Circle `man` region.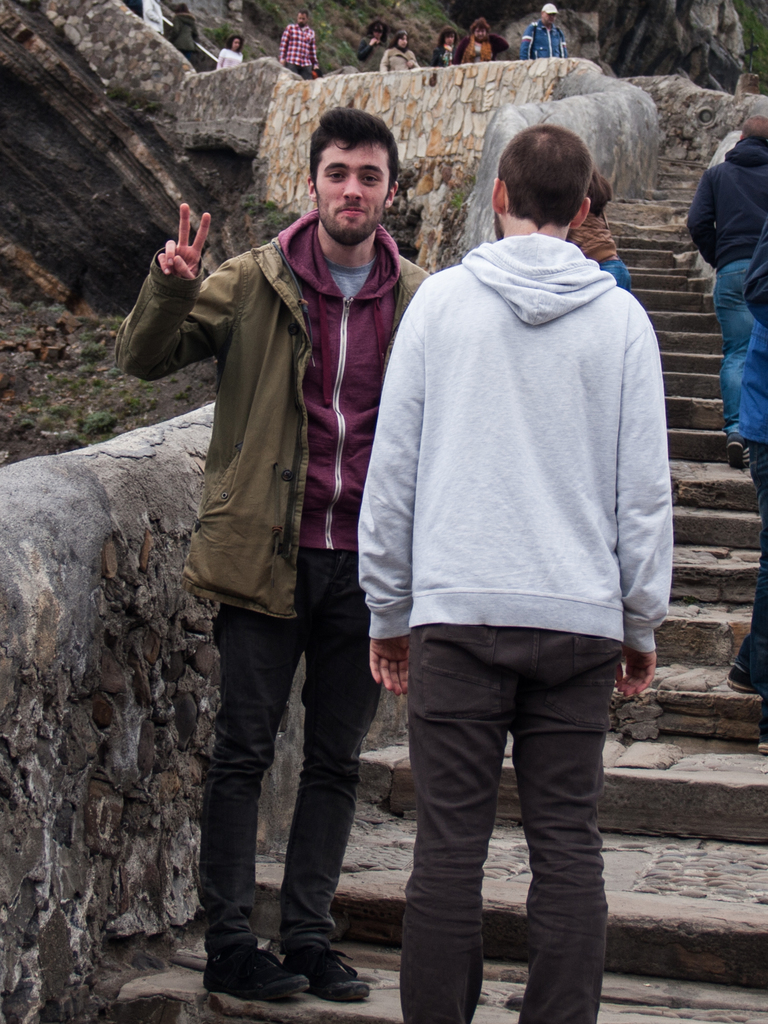
Region: 519 1 573 63.
